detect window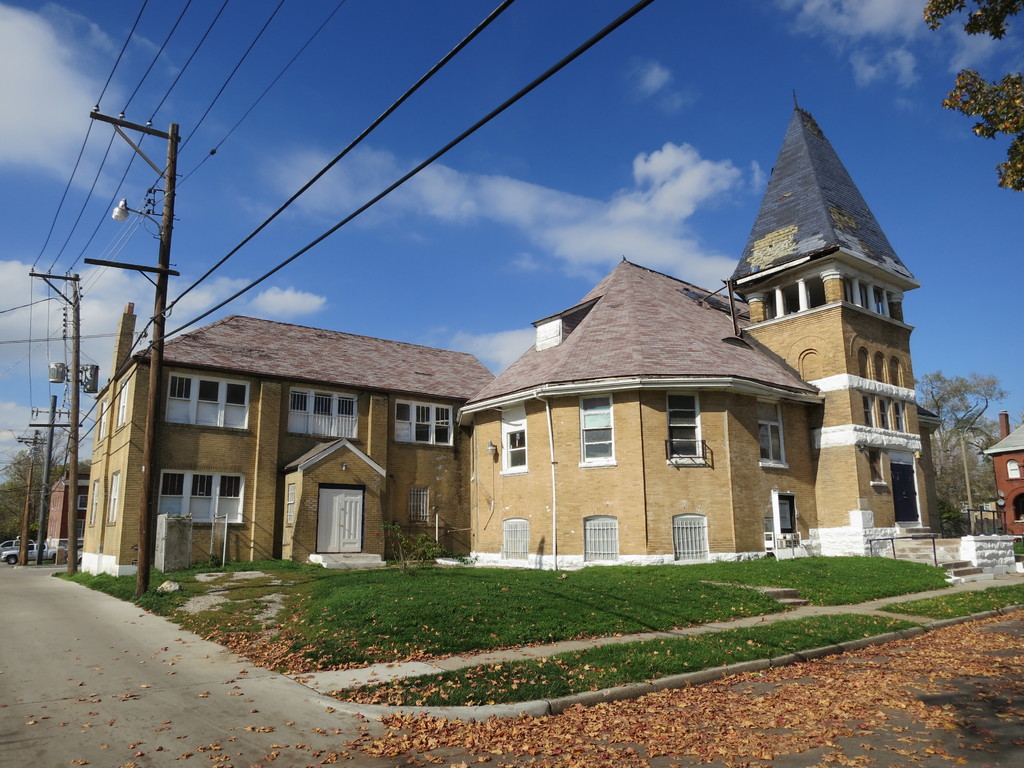
(x1=502, y1=422, x2=525, y2=467)
